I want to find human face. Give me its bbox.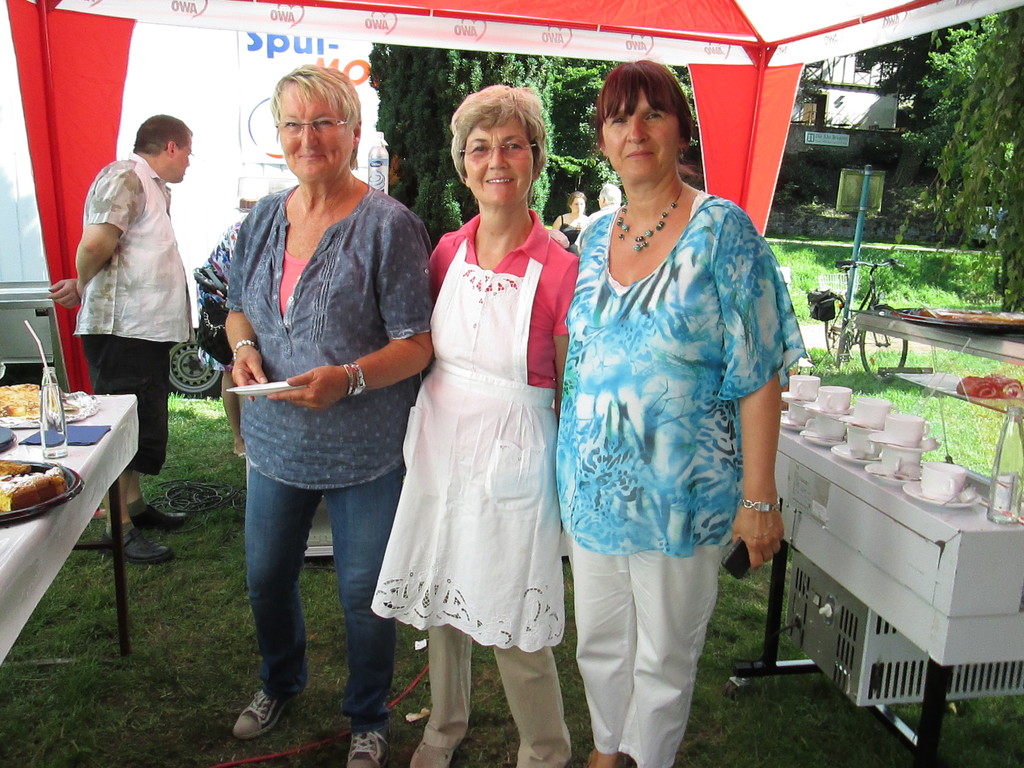
{"x1": 275, "y1": 84, "x2": 356, "y2": 177}.
